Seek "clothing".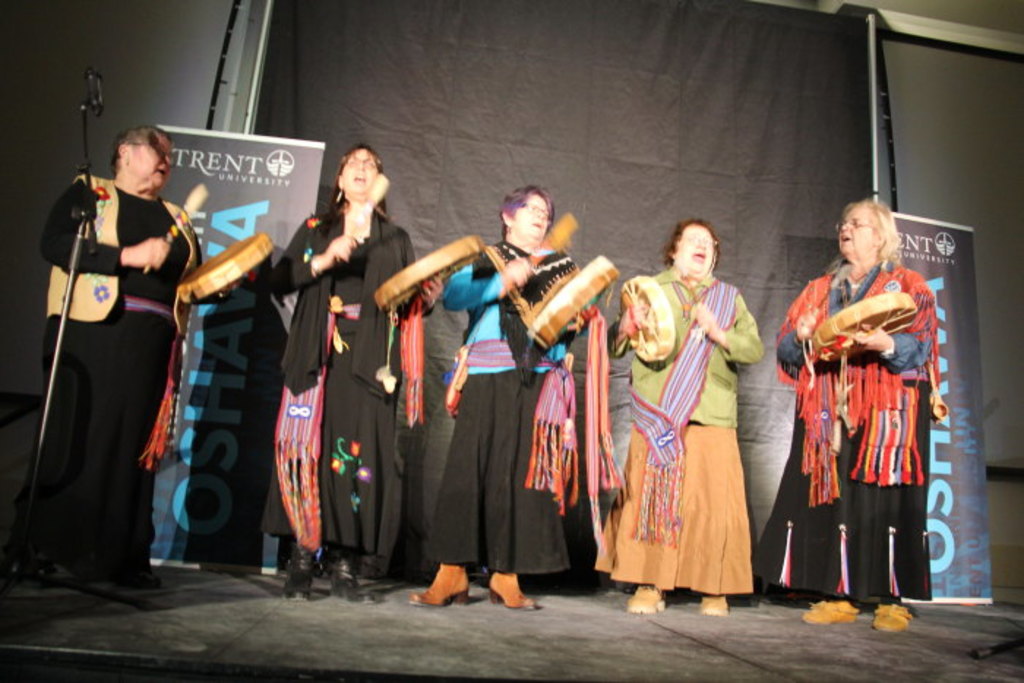
<region>793, 252, 945, 582</region>.
